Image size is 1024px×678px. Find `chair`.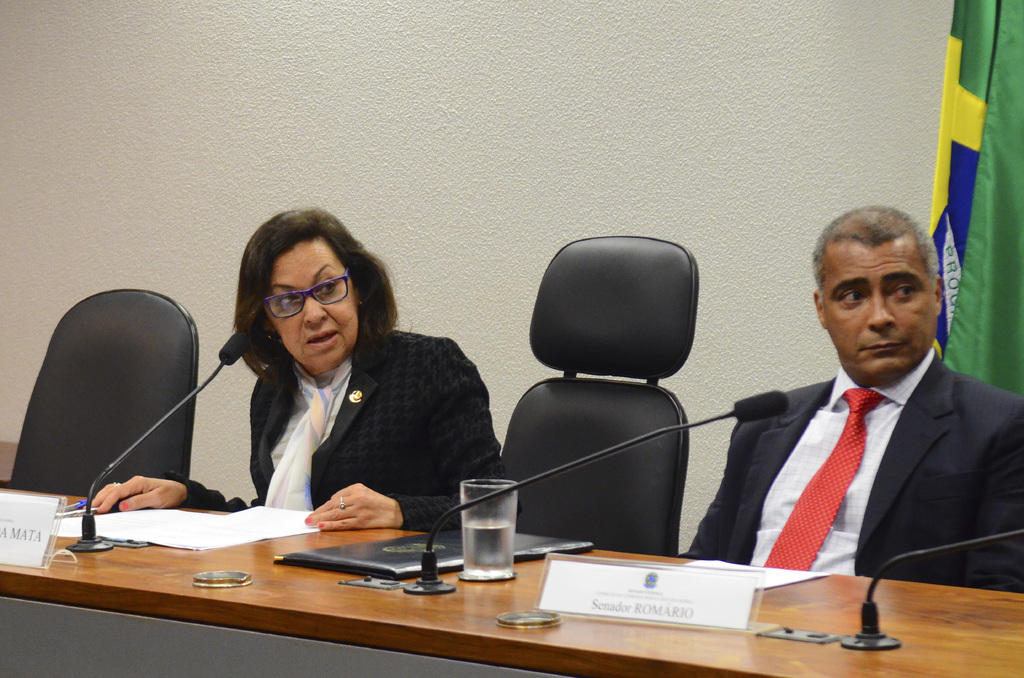
locate(508, 236, 716, 561).
